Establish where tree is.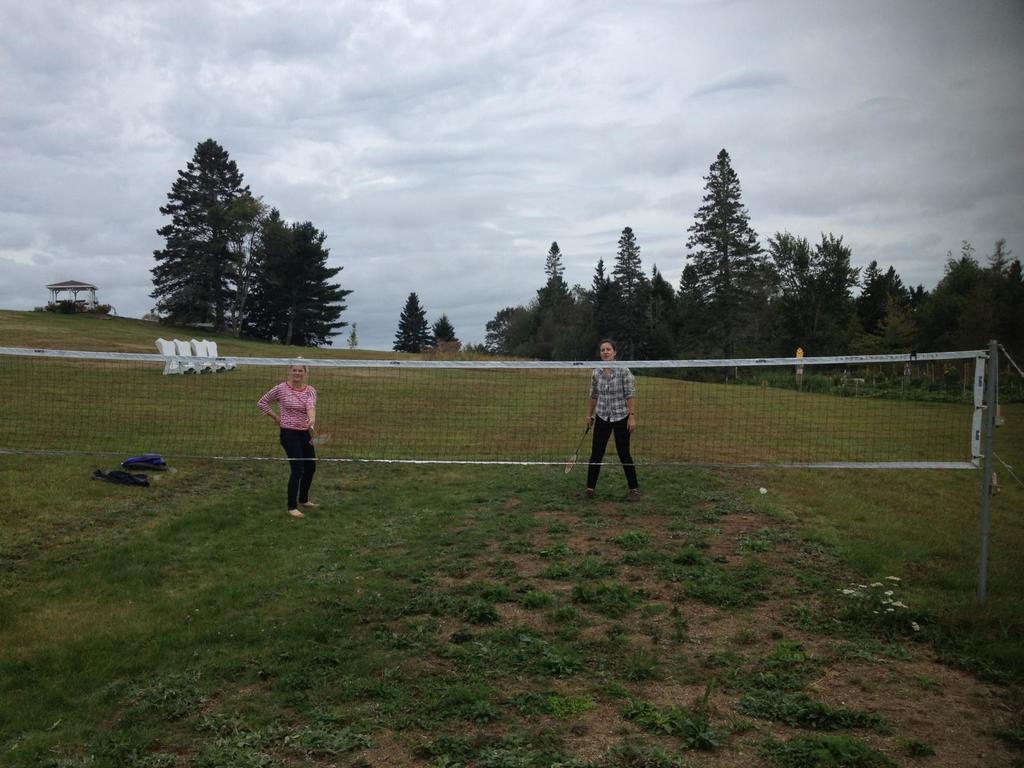
Established at left=680, top=147, right=771, bottom=280.
